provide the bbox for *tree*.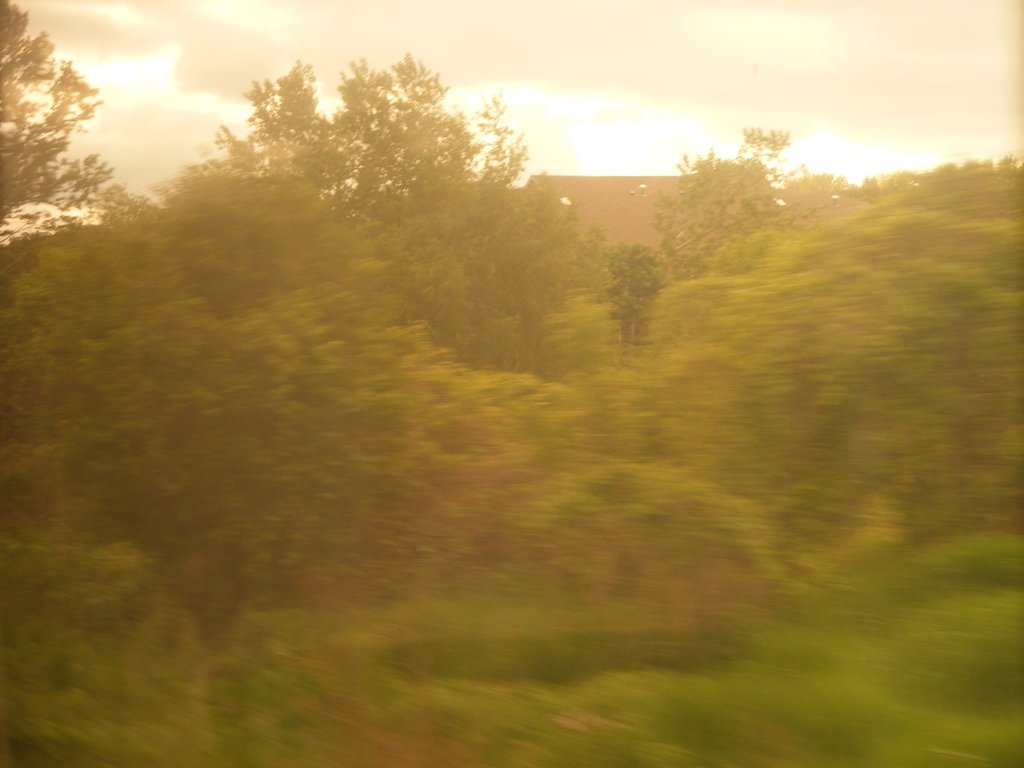
box(0, 0, 122, 270).
